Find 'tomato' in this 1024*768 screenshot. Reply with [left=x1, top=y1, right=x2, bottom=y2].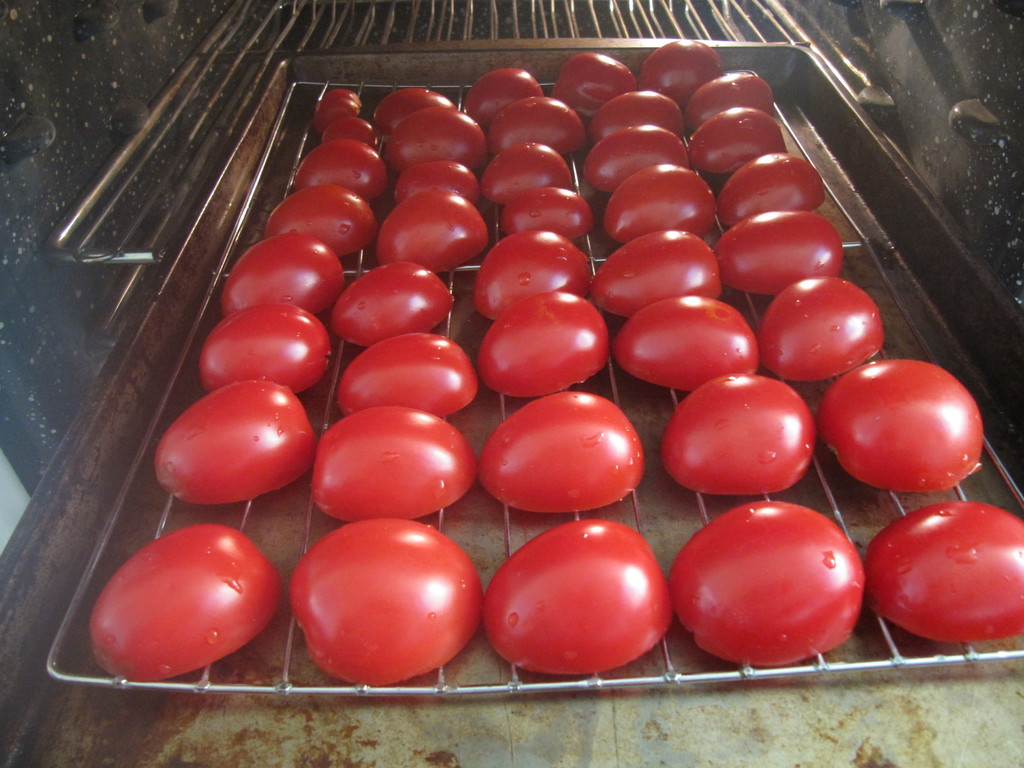
[left=315, top=86, right=360, bottom=132].
